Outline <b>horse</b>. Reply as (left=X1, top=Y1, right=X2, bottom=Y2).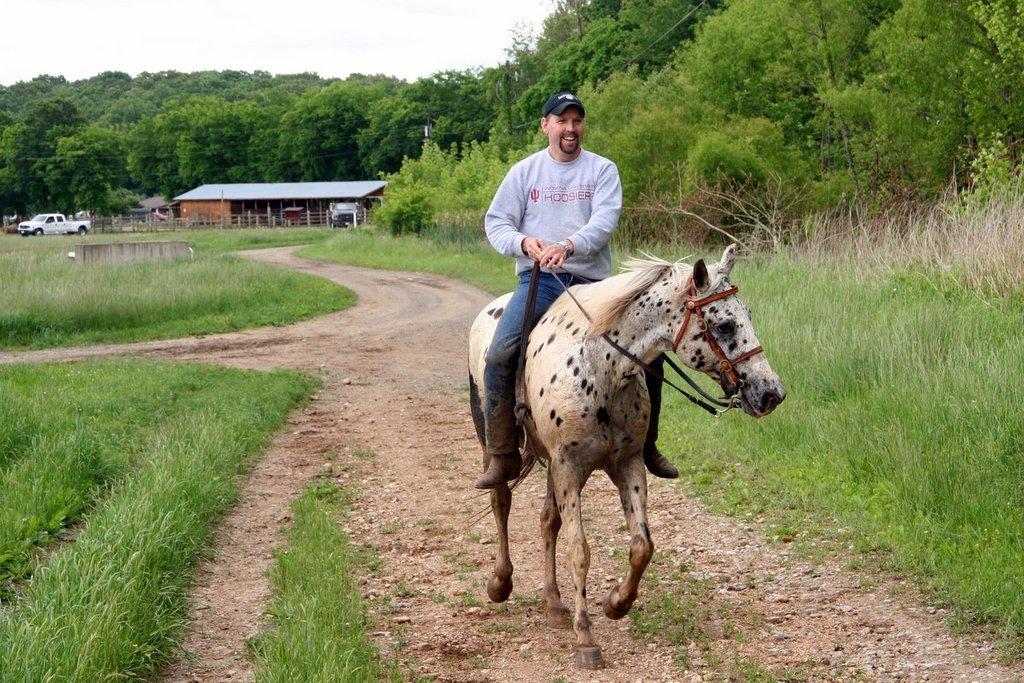
(left=467, top=241, right=790, bottom=670).
